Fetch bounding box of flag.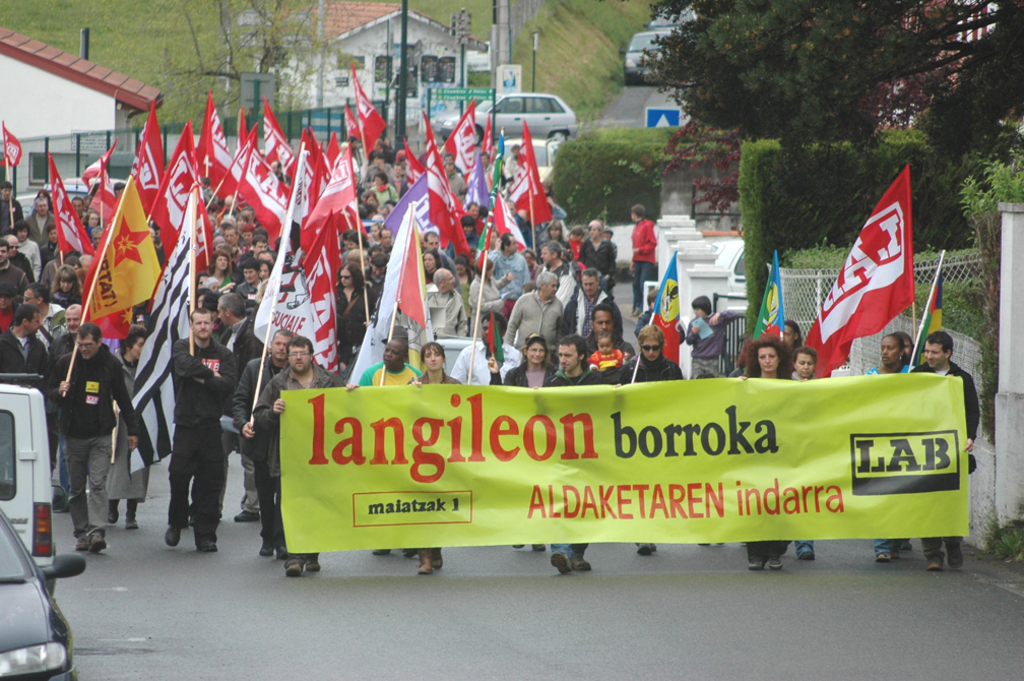
Bbox: l=487, t=319, r=509, b=366.
